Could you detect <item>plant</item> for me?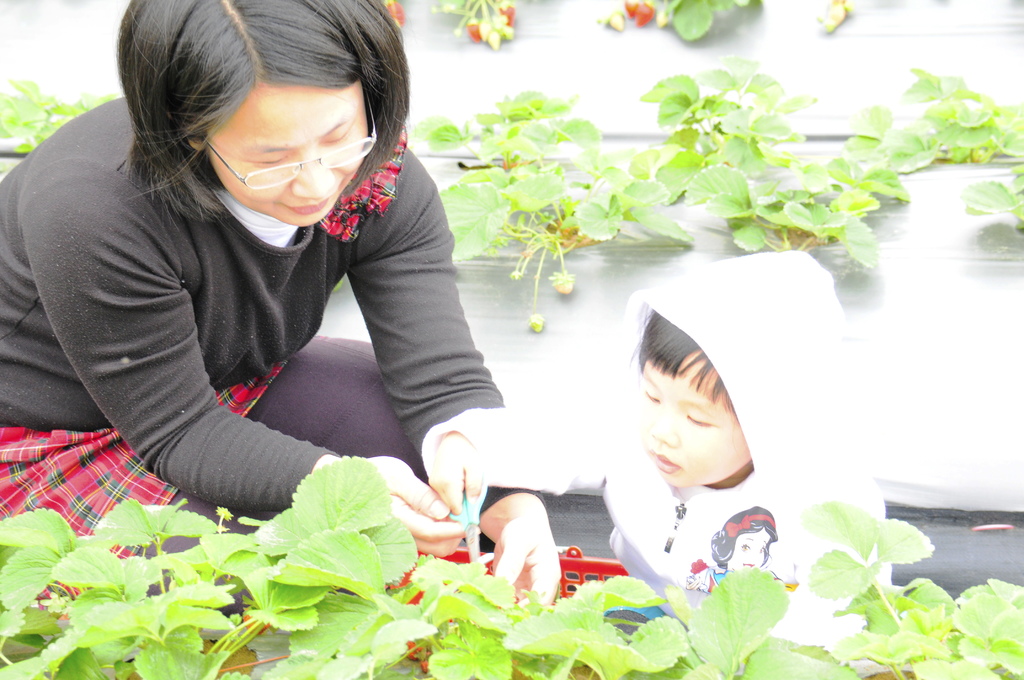
Detection result: bbox=(610, 0, 765, 36).
